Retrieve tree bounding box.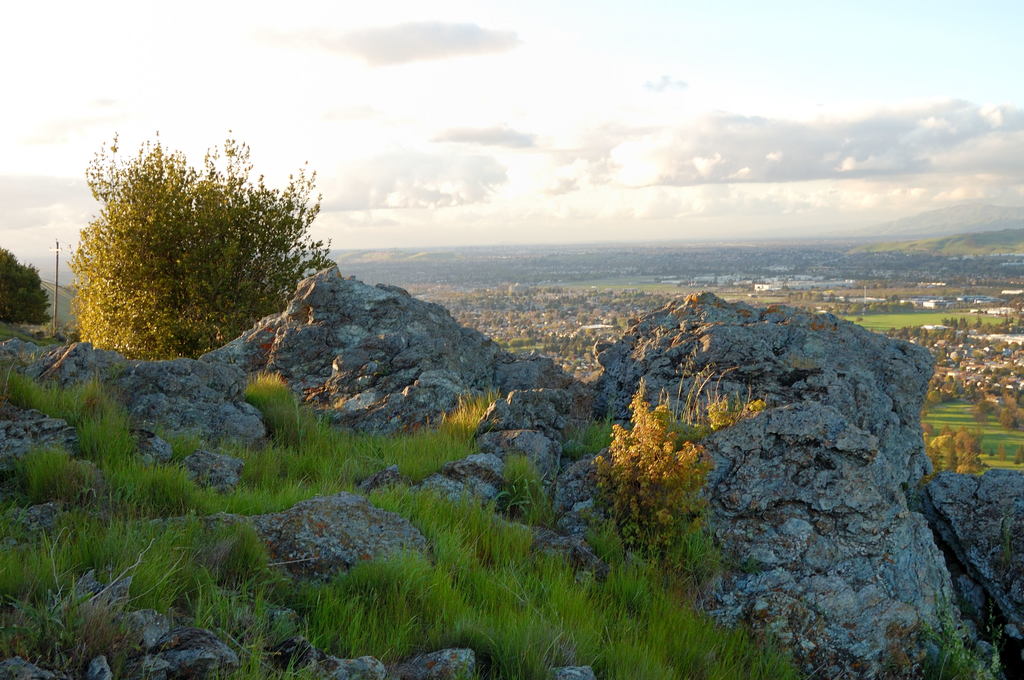
Bounding box: [left=978, top=335, right=991, bottom=349].
